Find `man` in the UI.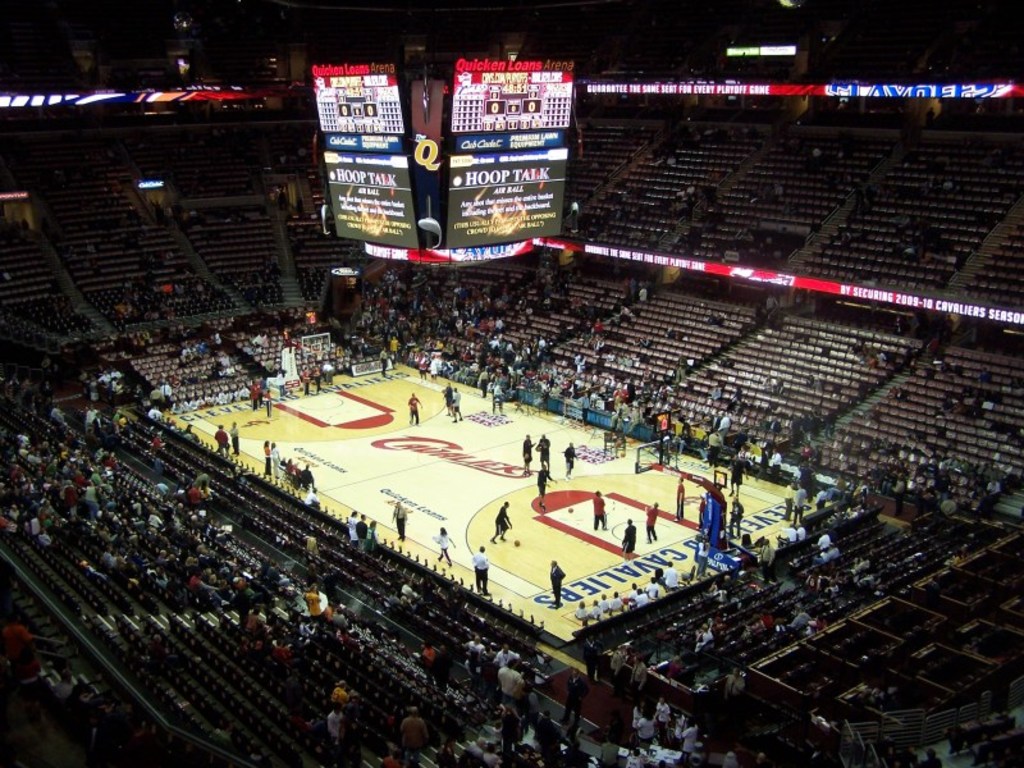
UI element at select_region(826, 540, 844, 564).
